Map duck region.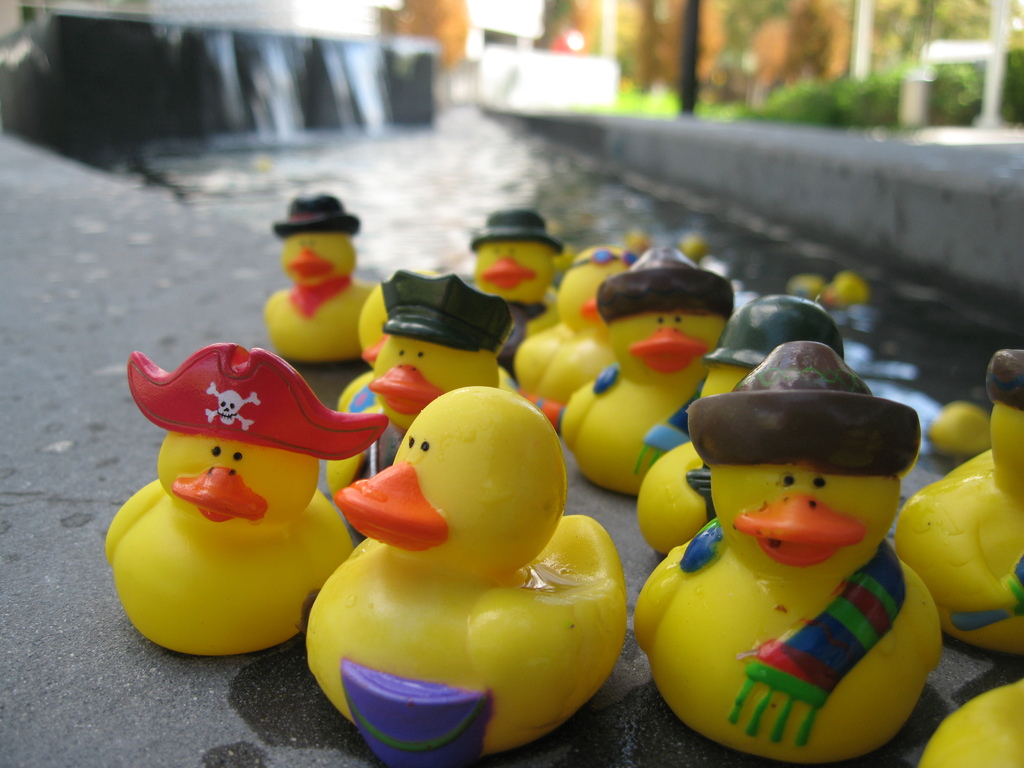
Mapped to rect(305, 359, 616, 756).
